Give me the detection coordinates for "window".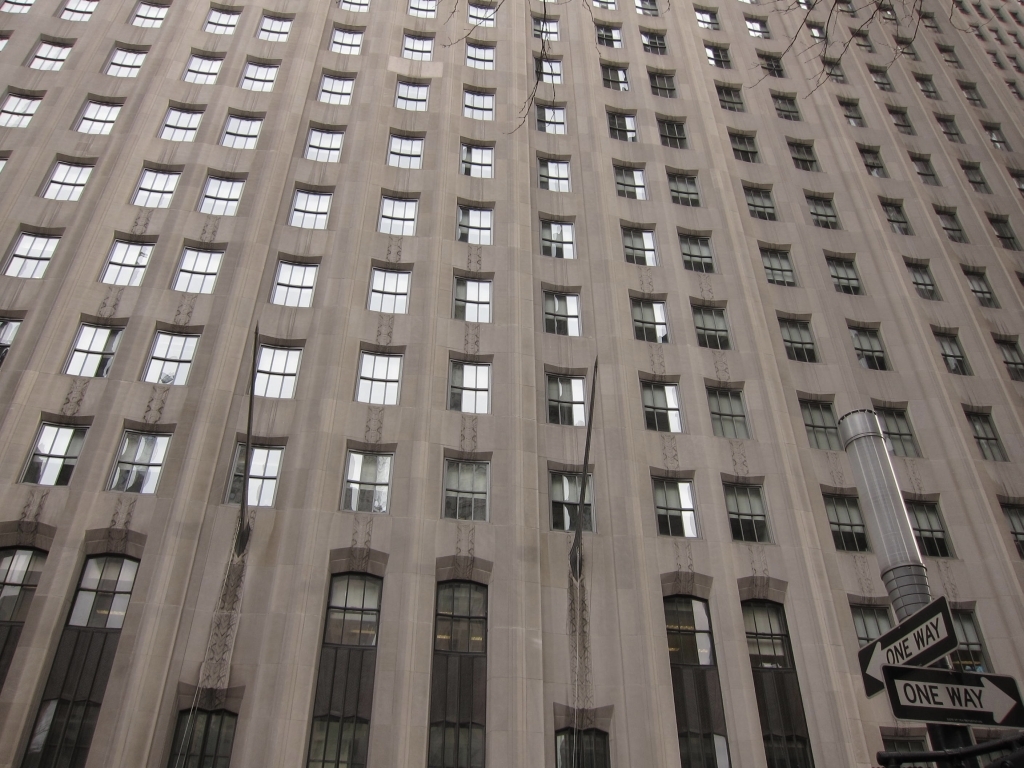
x1=877, y1=404, x2=929, y2=459.
